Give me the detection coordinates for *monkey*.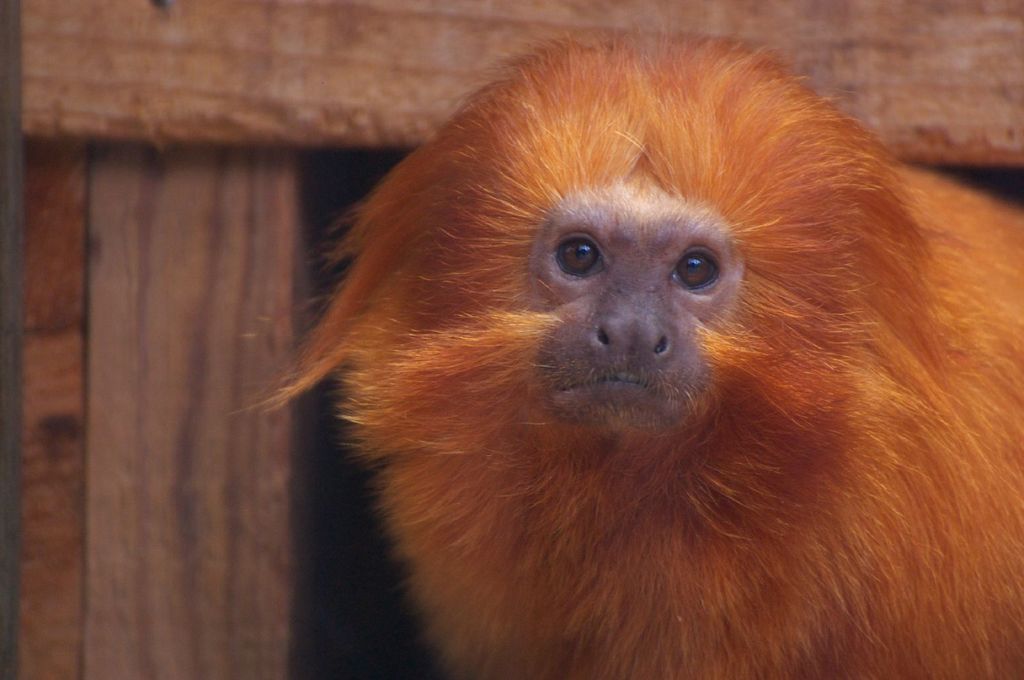
(237, 31, 1023, 679).
